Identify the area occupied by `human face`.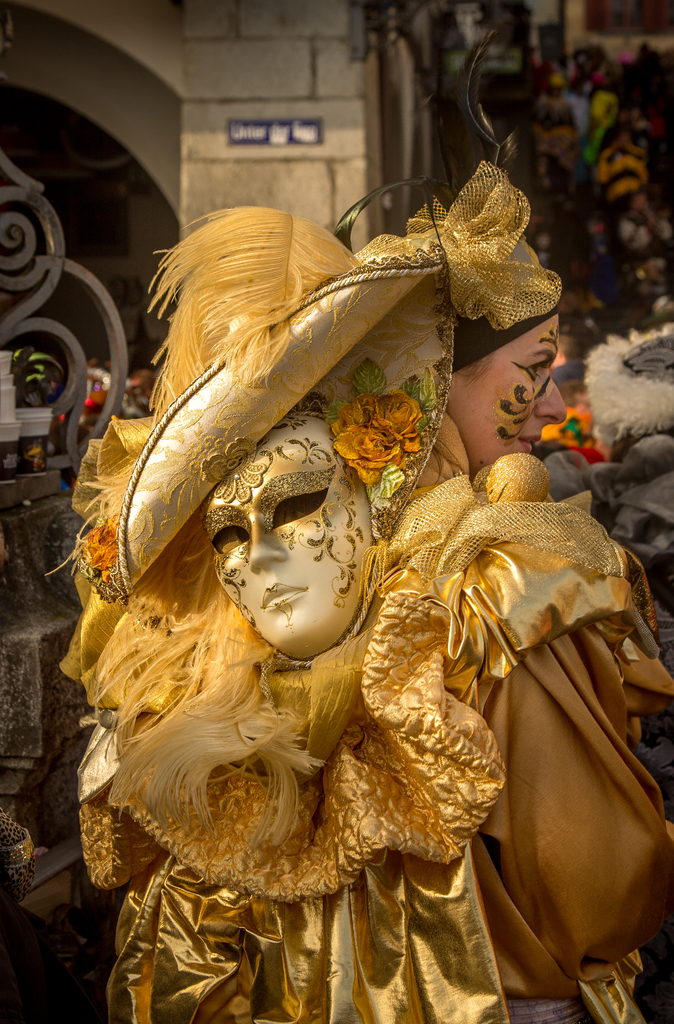
Area: <box>450,316,569,475</box>.
